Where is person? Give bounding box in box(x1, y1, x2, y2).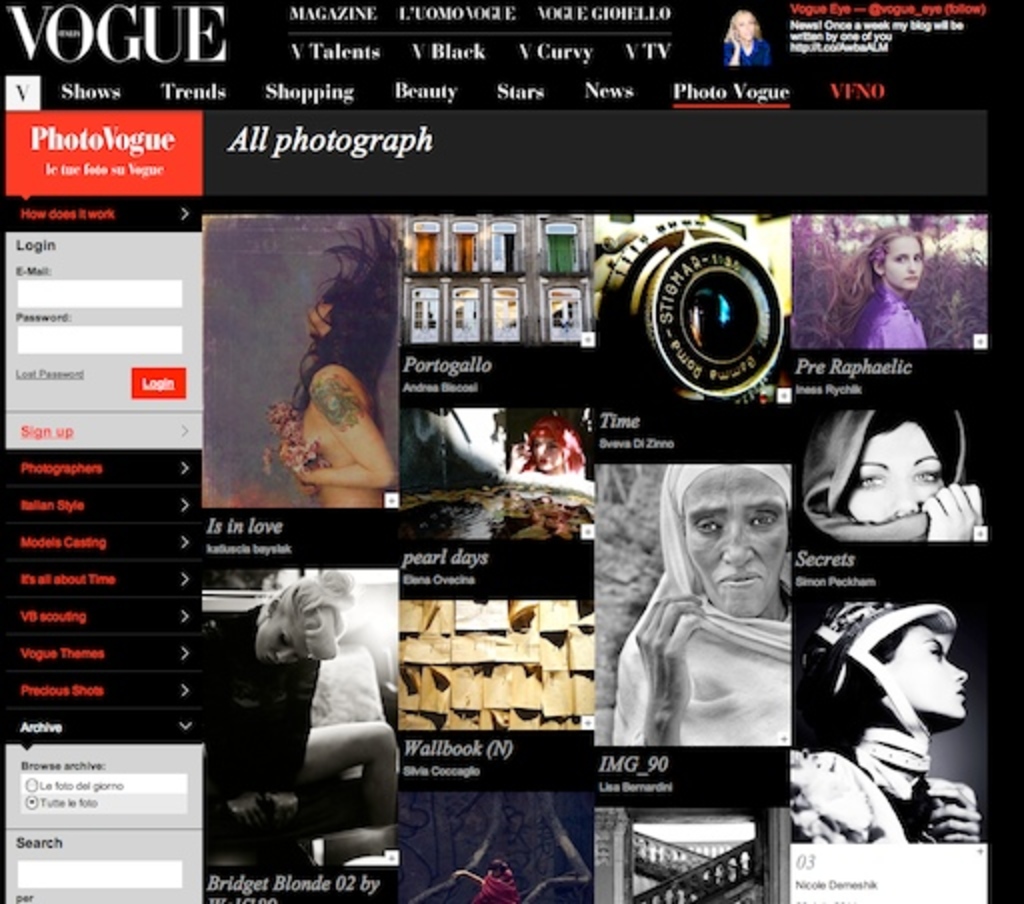
box(196, 572, 398, 842).
